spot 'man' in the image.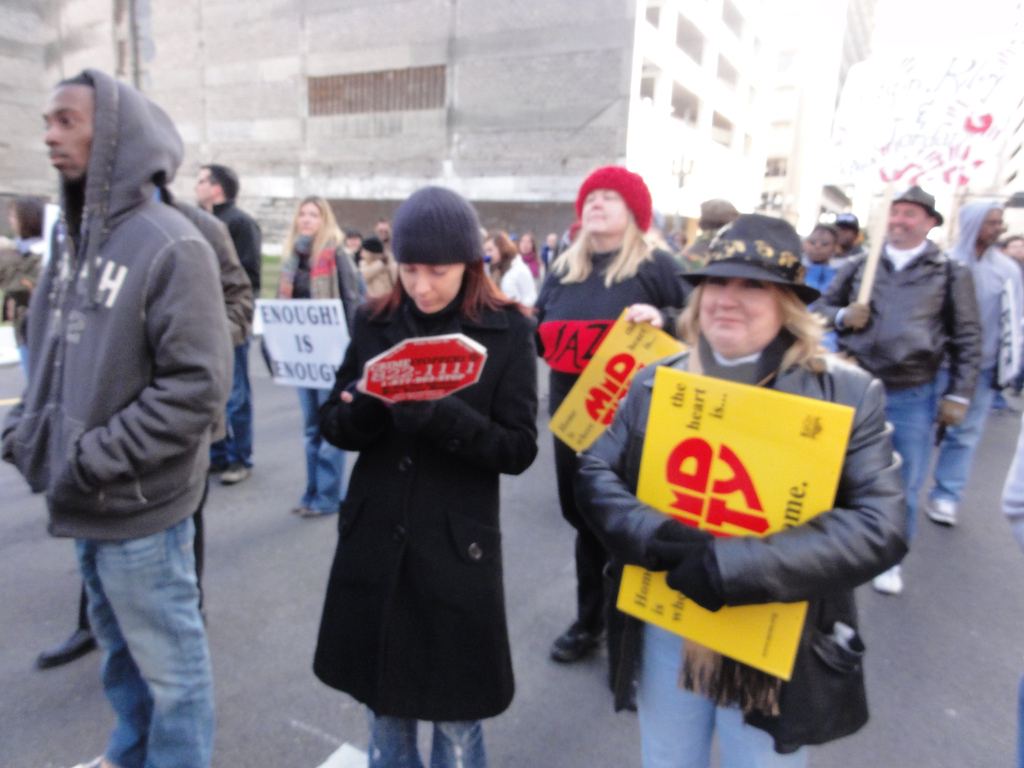
'man' found at <box>186,161,271,483</box>.
